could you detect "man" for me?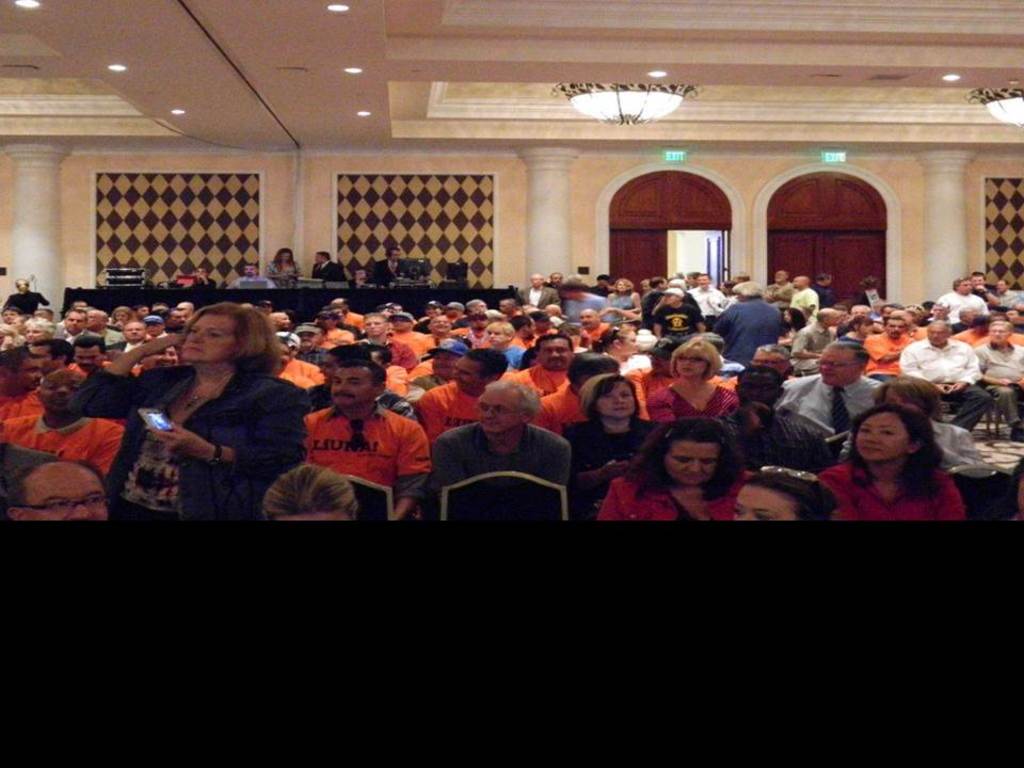
Detection result: [left=842, top=308, right=876, bottom=329].
